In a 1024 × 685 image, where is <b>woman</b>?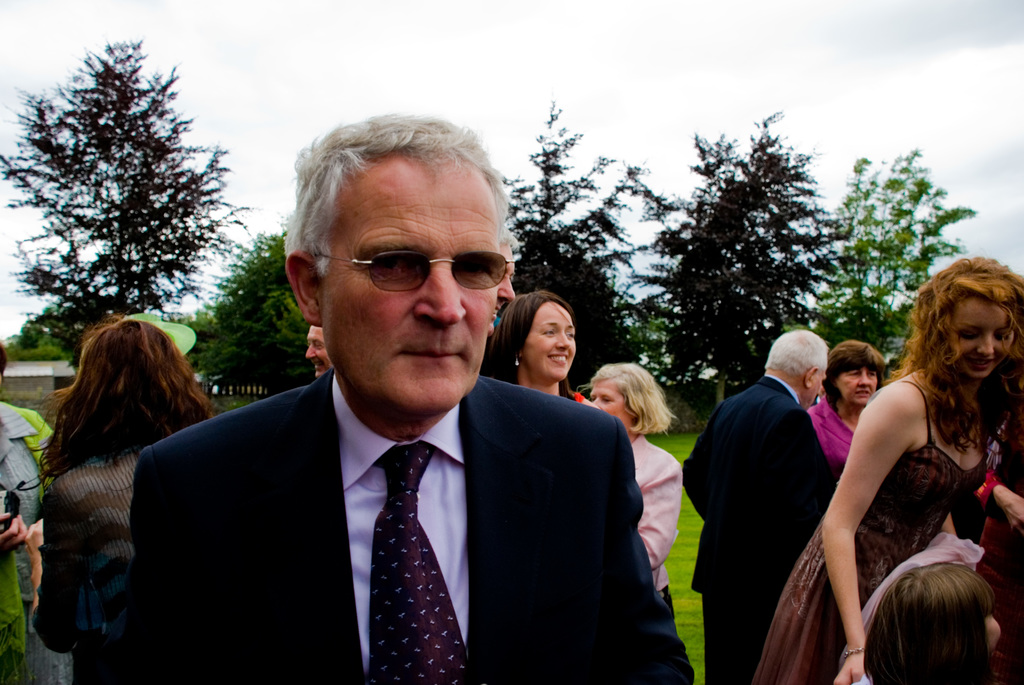
box=[8, 326, 229, 662].
